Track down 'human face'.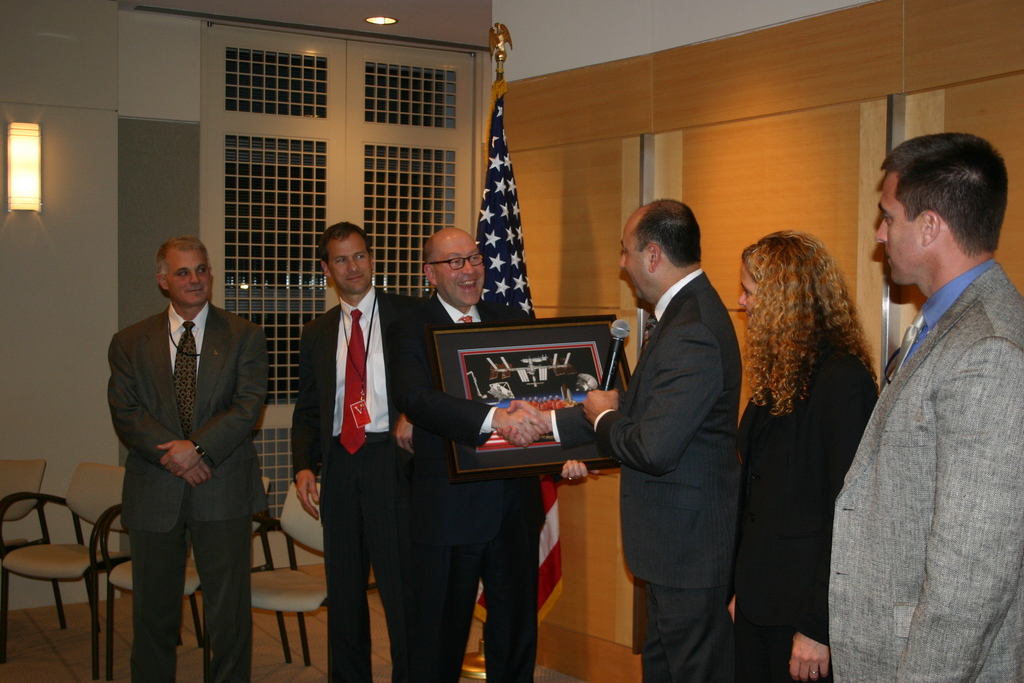
Tracked to rect(739, 260, 755, 313).
